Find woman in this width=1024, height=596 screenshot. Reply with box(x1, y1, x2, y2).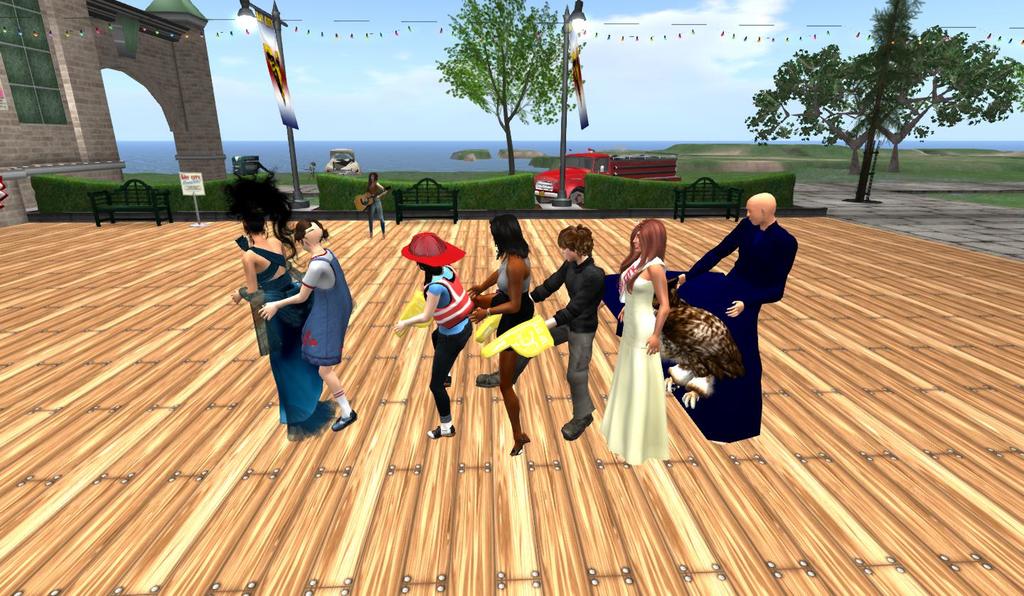
box(368, 174, 387, 233).
